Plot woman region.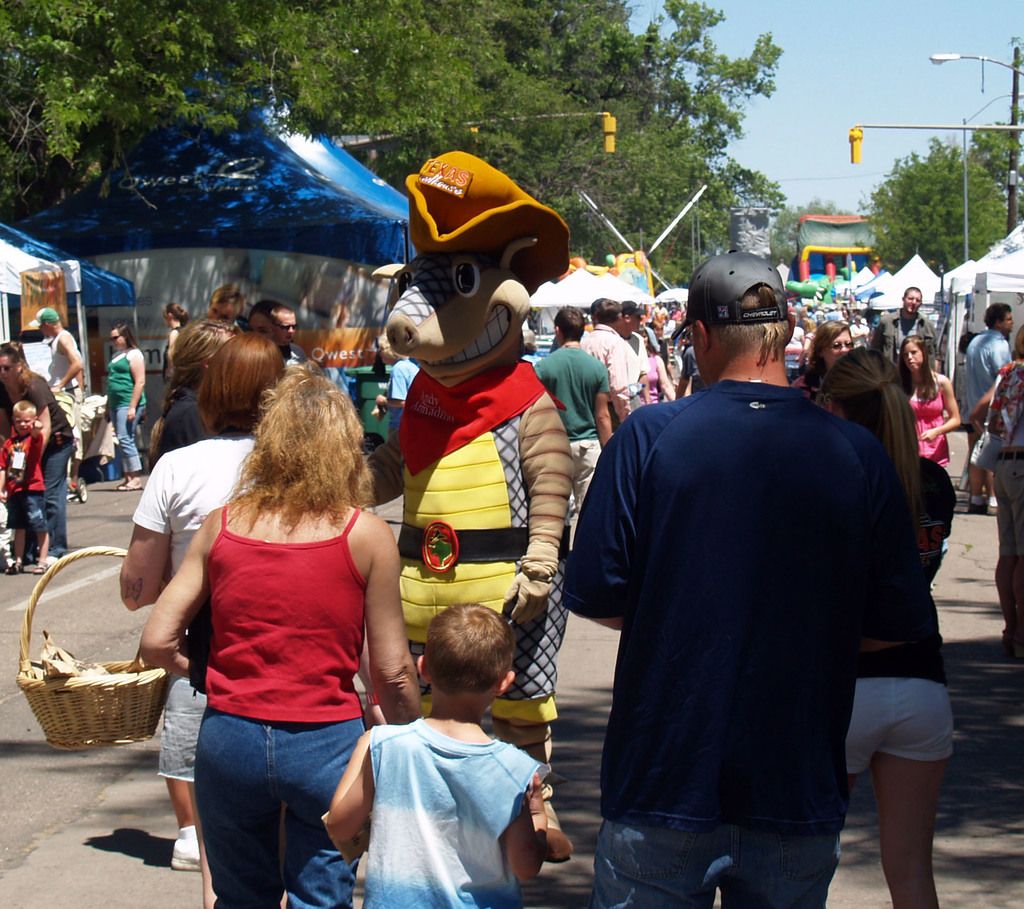
Plotted at 895:334:963:553.
